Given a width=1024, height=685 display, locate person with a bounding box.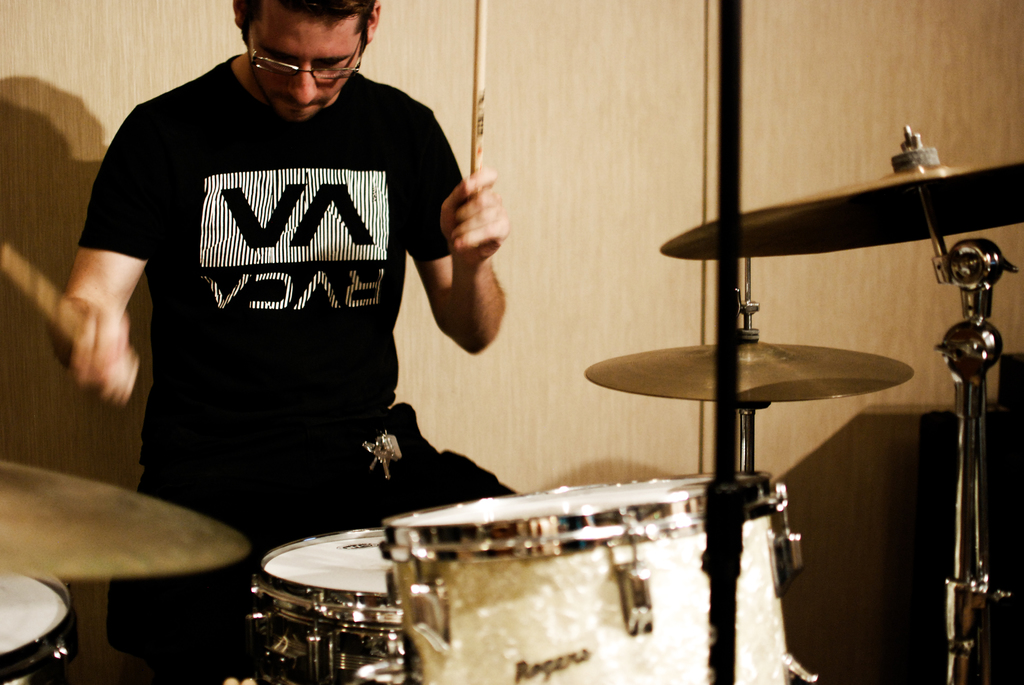
Located: select_region(50, 0, 533, 683).
